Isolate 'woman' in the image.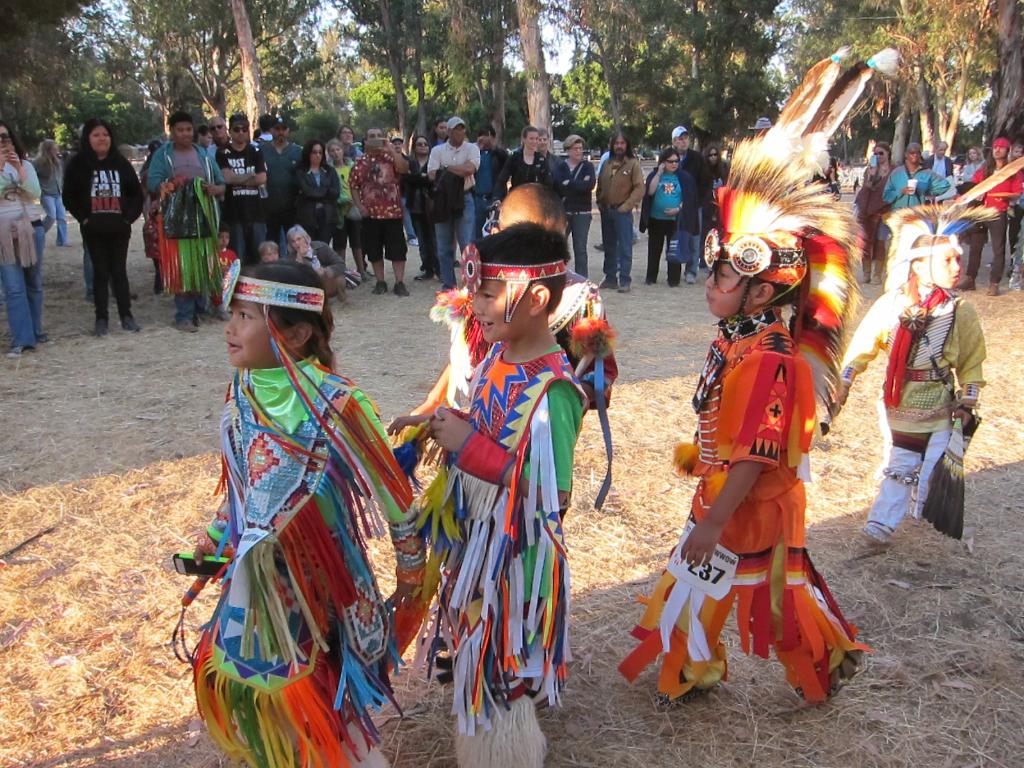
Isolated region: (404,137,438,278).
